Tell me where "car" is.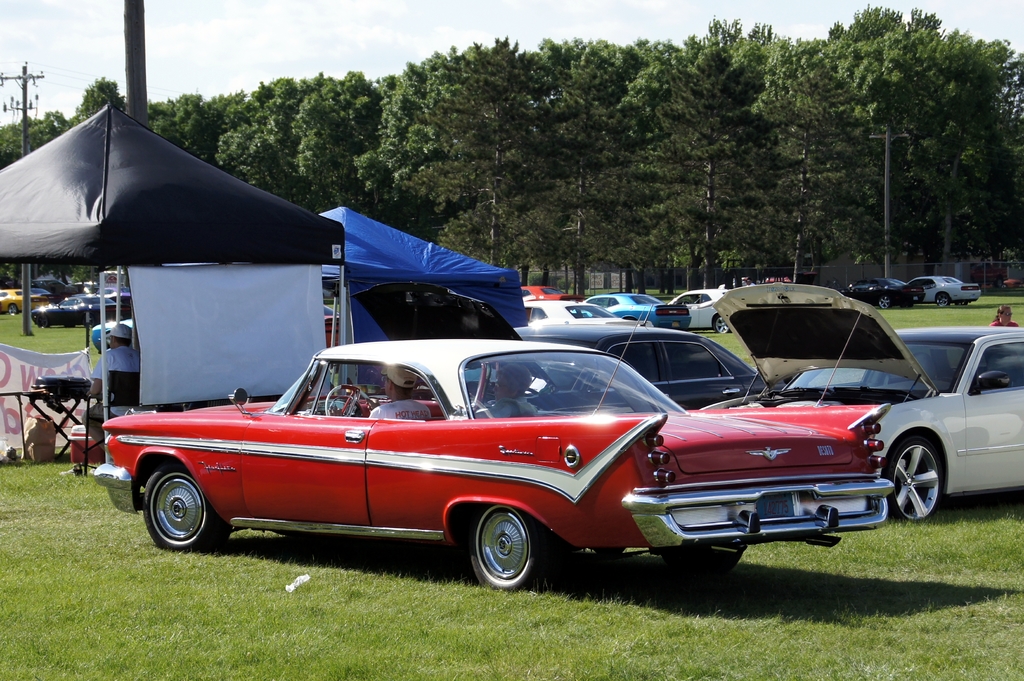
"car" is at BBox(324, 305, 340, 348).
